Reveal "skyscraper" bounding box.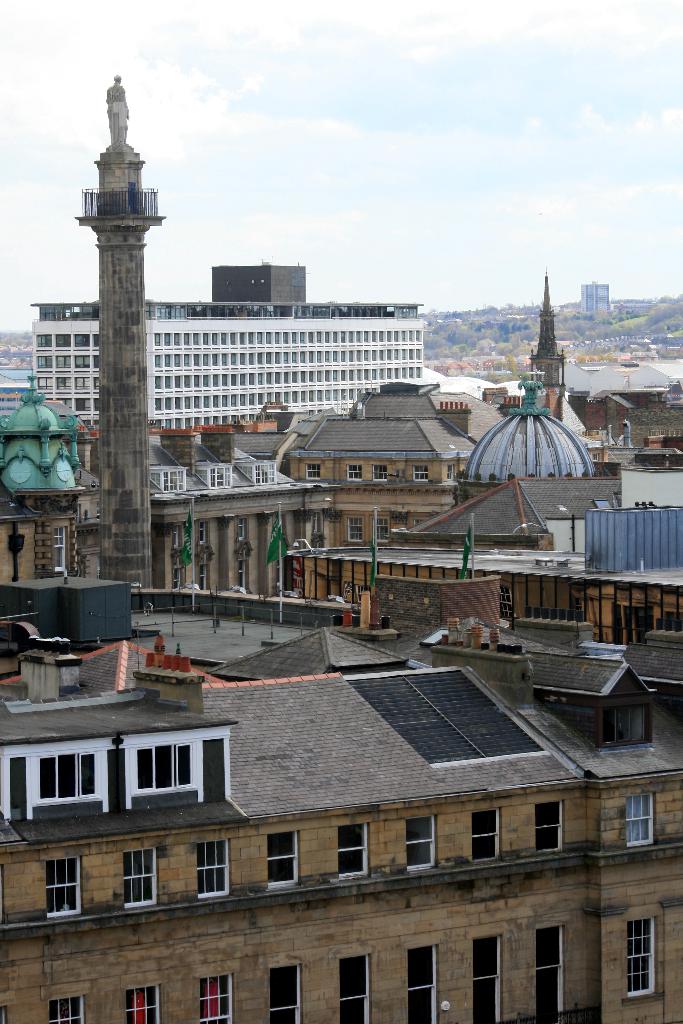
Revealed: 206 256 308 307.
